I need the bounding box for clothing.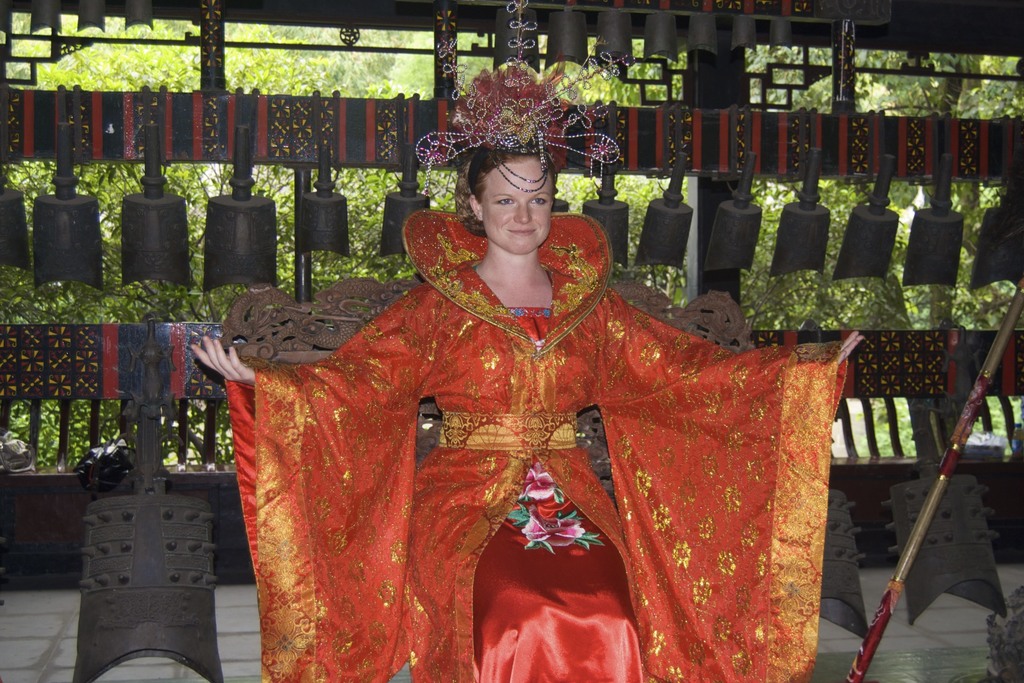
Here it is: BBox(209, 195, 828, 682).
